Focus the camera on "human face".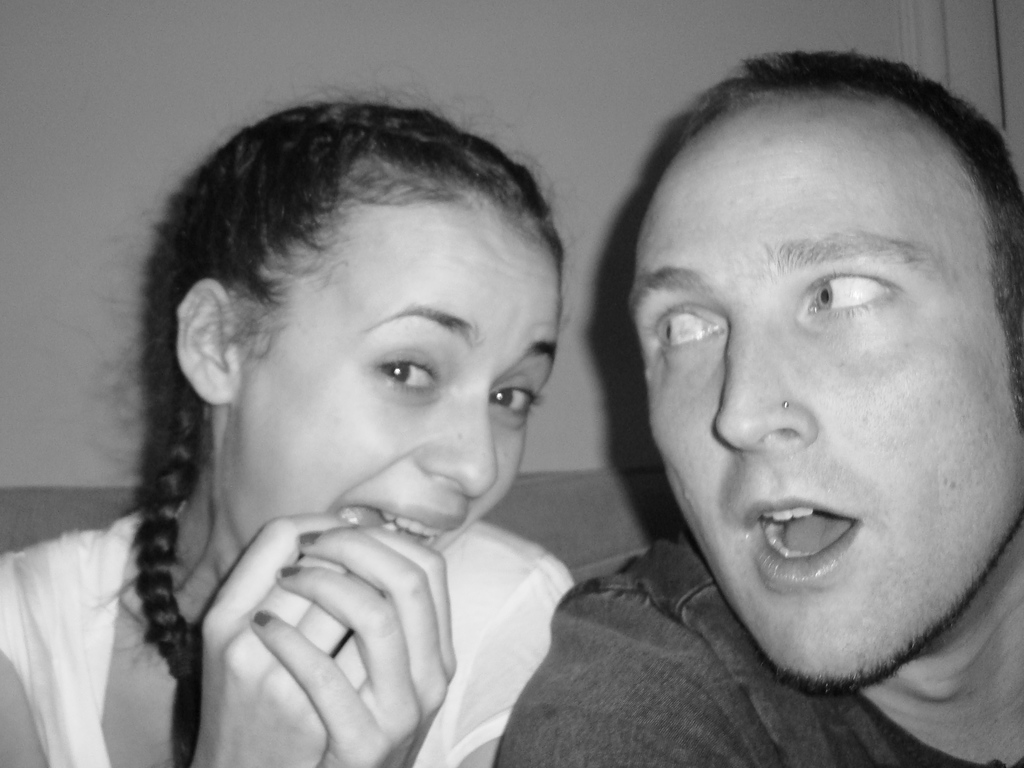
Focus region: select_region(240, 202, 555, 548).
